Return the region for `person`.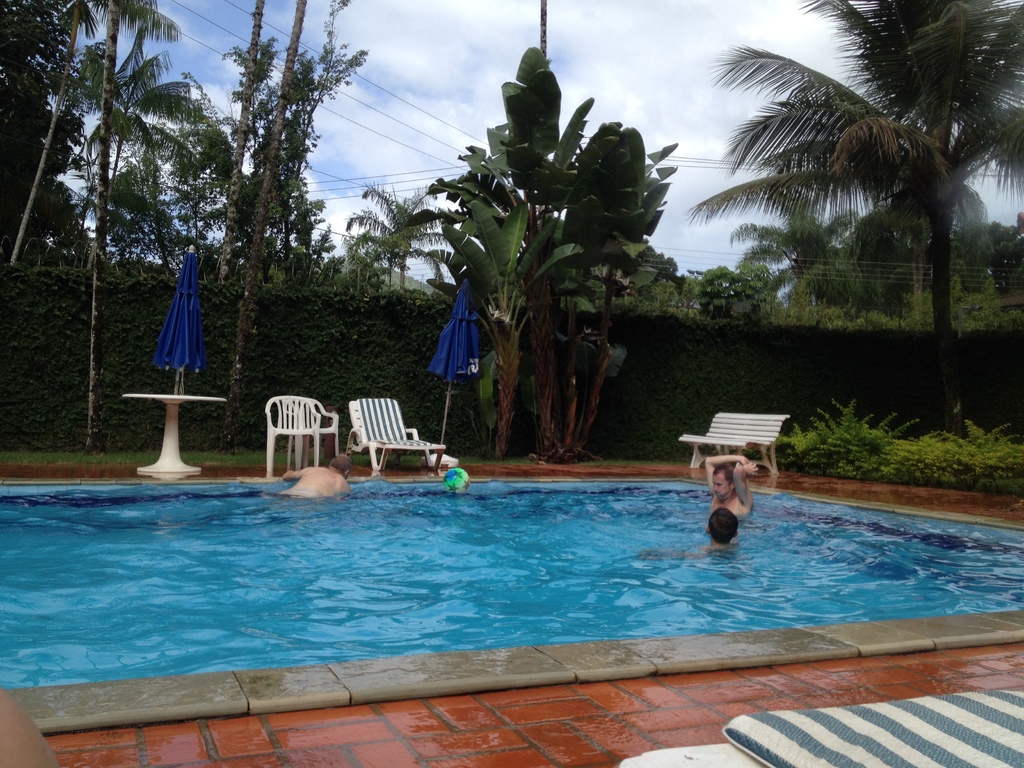
[left=639, top=509, right=747, bottom=560].
